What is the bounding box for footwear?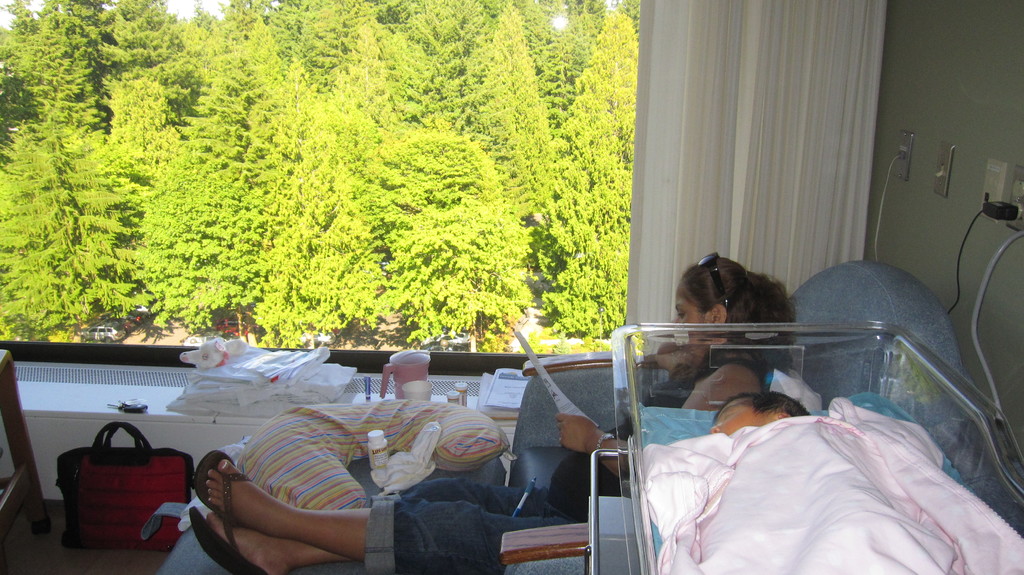
{"x1": 188, "y1": 502, "x2": 274, "y2": 574}.
